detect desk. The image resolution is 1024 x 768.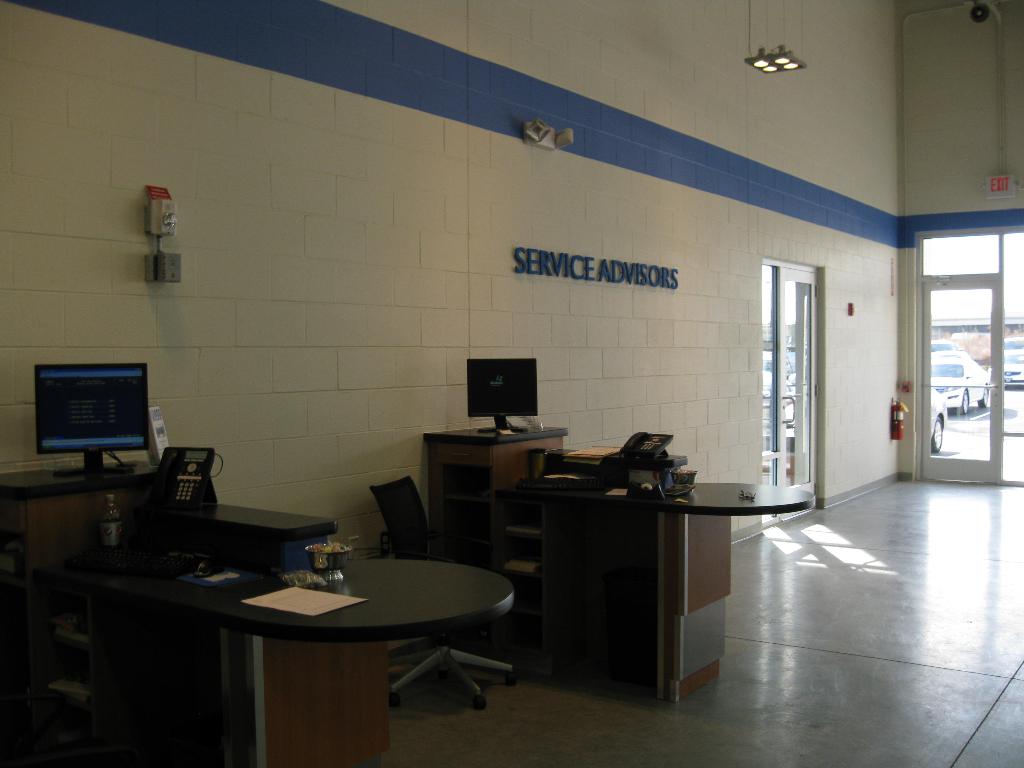
l=458, t=447, r=800, b=712.
